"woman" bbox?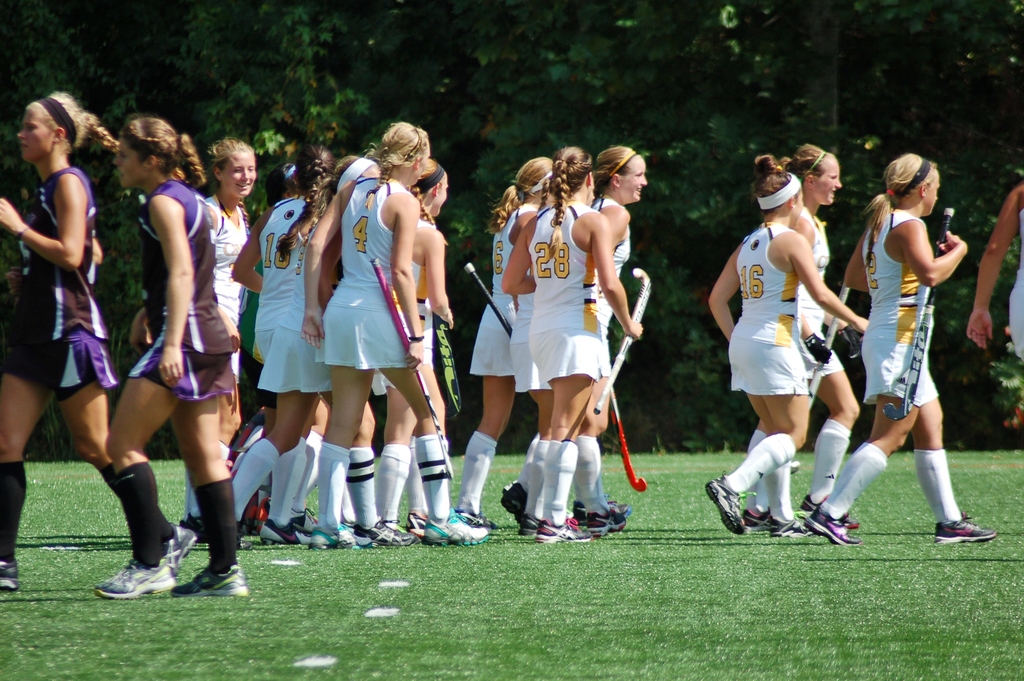
<region>0, 90, 202, 595</region>
